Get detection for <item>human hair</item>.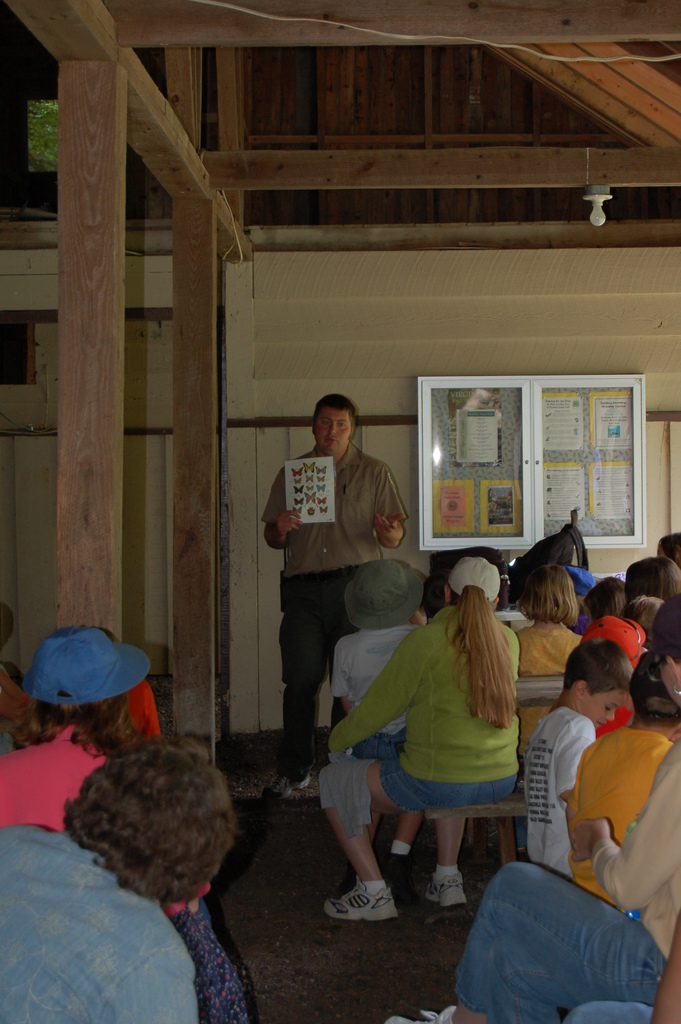
Detection: pyautogui.locateOnScreen(447, 581, 524, 730).
